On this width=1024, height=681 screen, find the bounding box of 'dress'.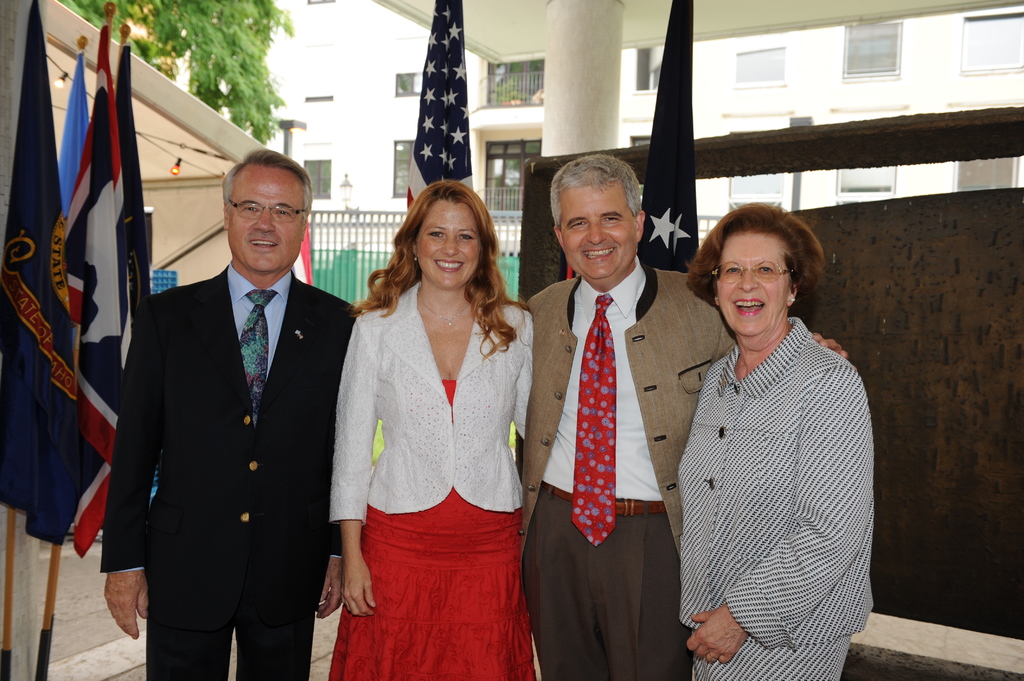
Bounding box: 328 377 536 680.
